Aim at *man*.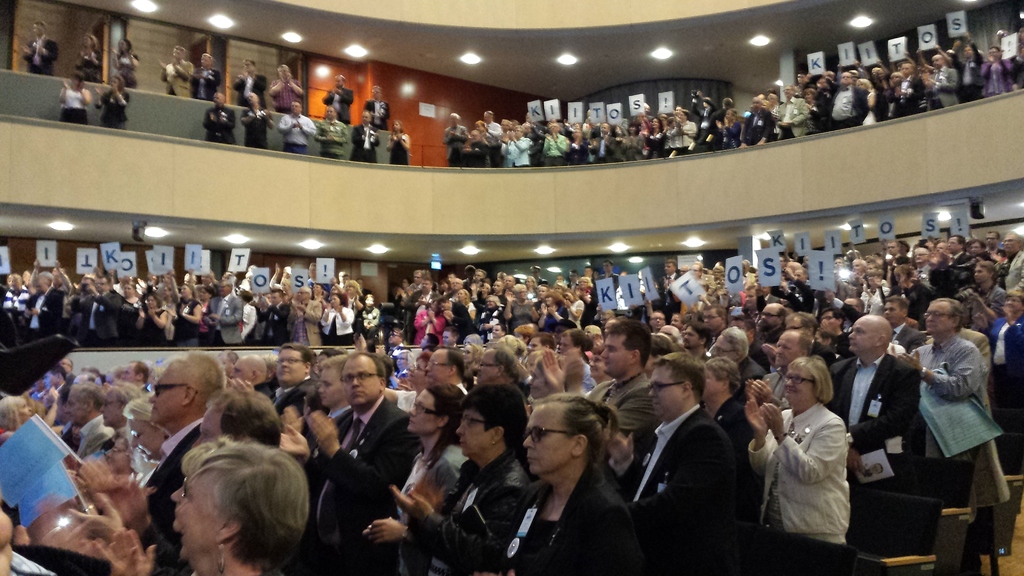
Aimed at Rect(320, 72, 351, 127).
